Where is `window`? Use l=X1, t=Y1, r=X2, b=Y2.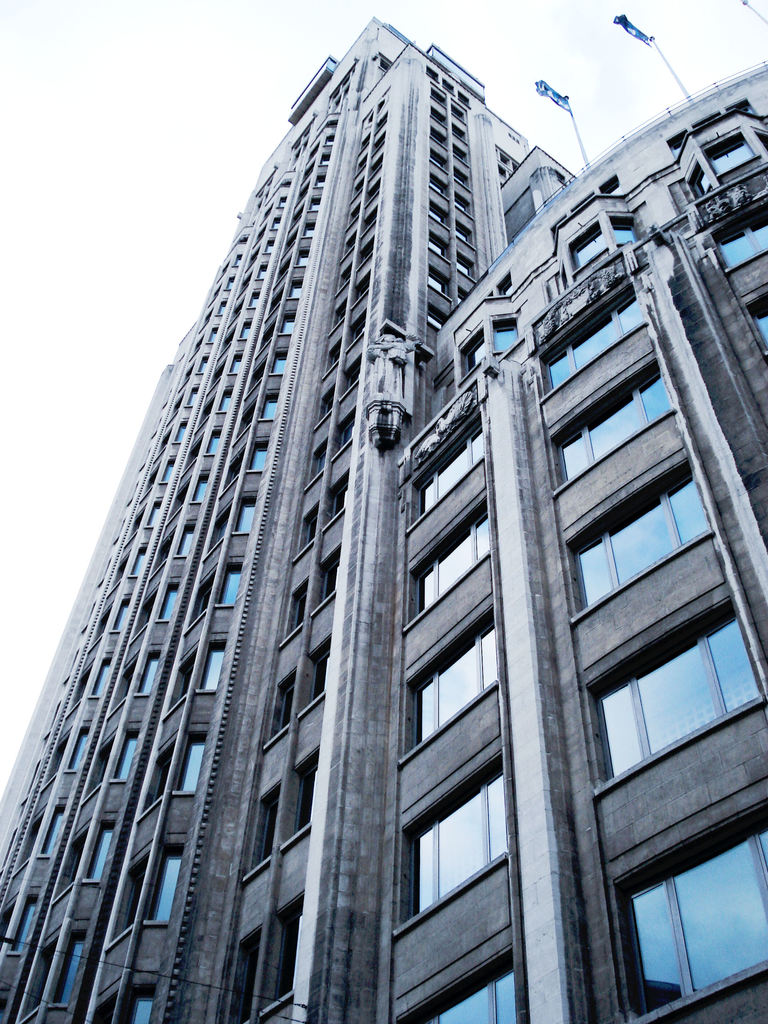
l=310, t=645, r=333, b=698.
